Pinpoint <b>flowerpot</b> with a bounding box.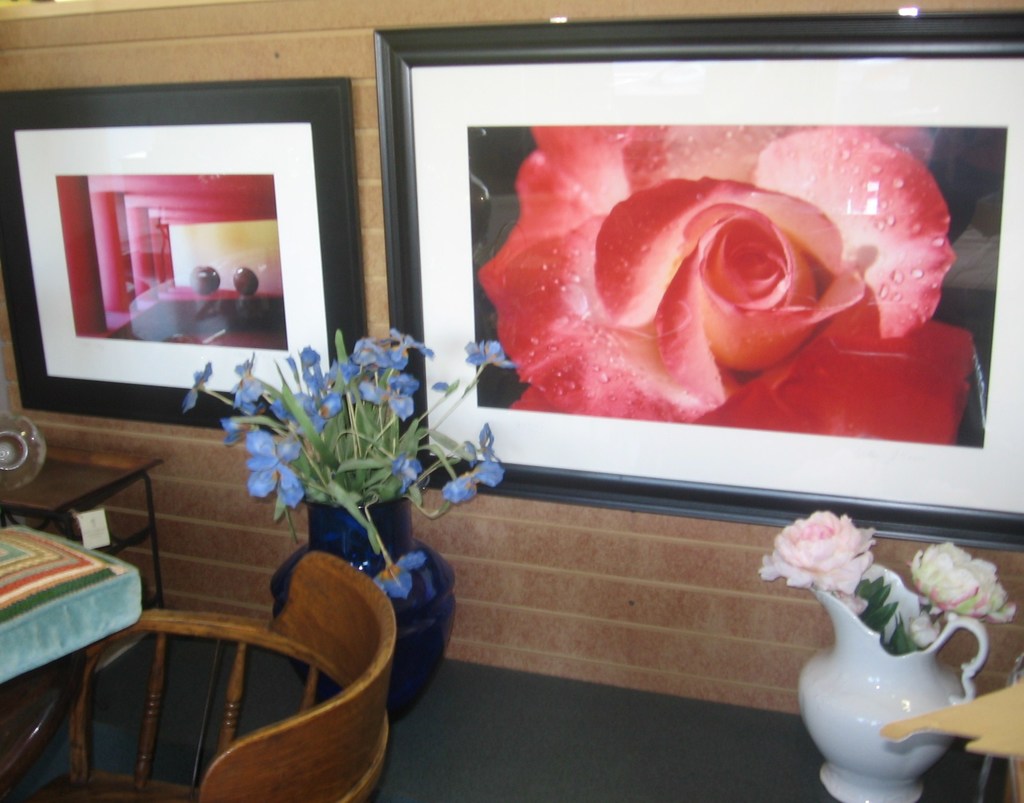
box(274, 502, 462, 719).
